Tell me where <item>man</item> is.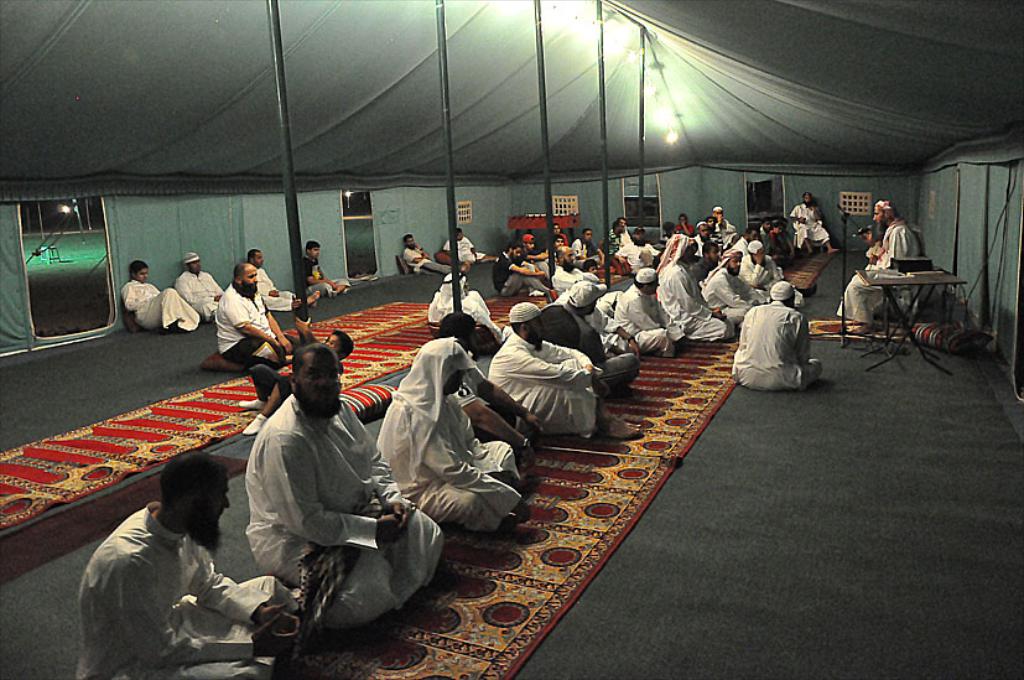
<item>man</item> is at Rect(598, 222, 627, 271).
